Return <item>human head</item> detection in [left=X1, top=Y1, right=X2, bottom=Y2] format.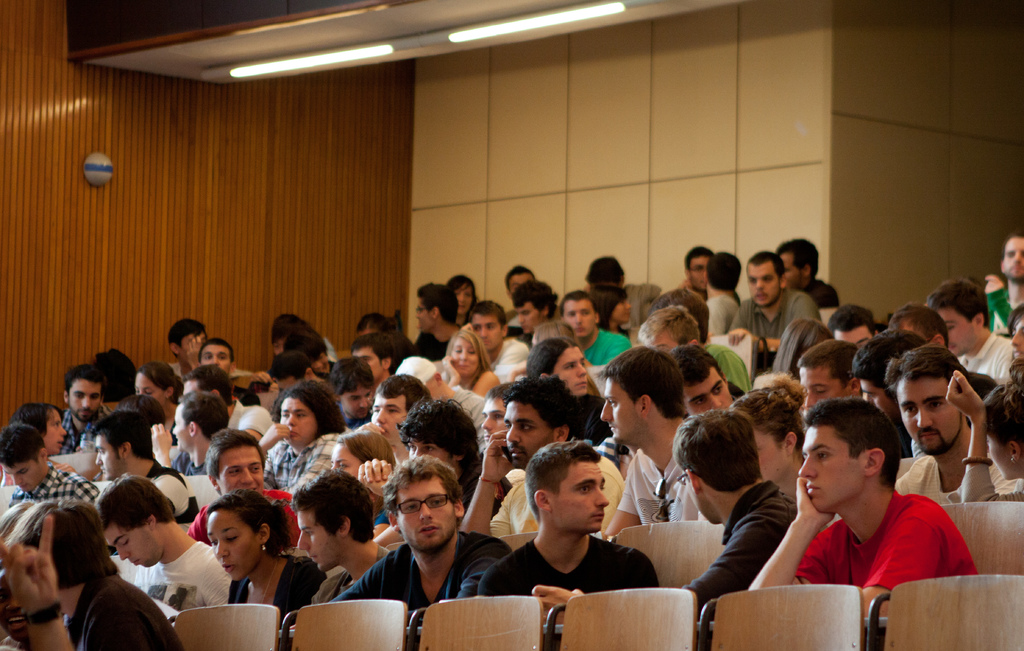
[left=801, top=404, right=911, bottom=529].
